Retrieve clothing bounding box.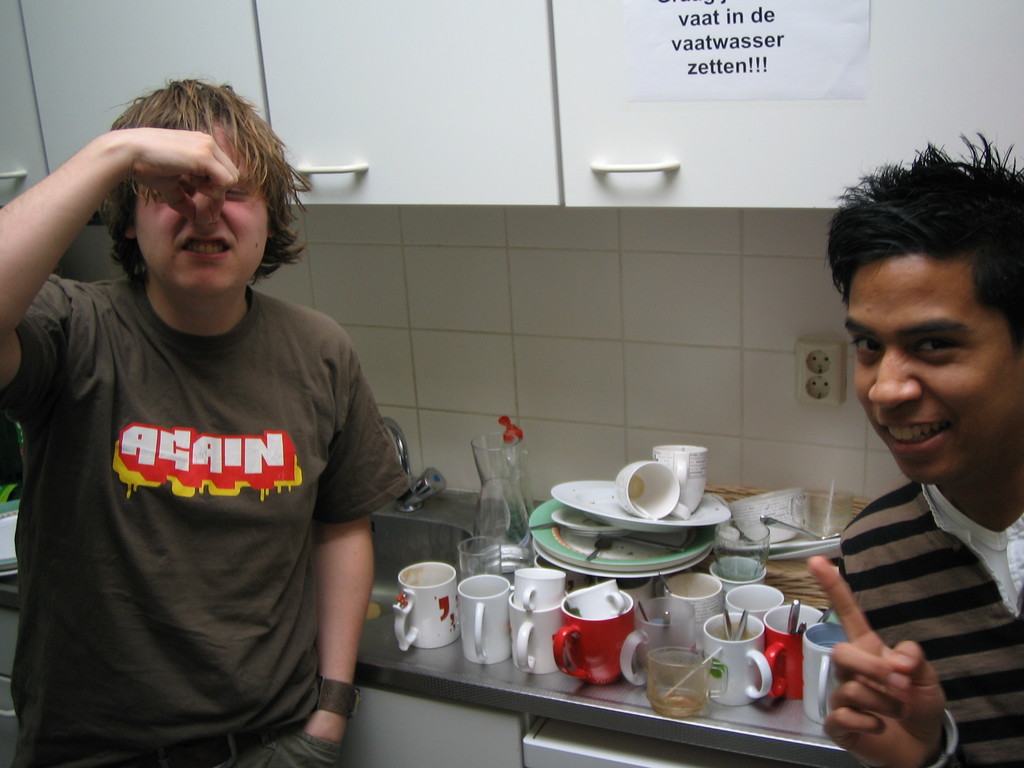
Bounding box: select_region(0, 276, 409, 767).
